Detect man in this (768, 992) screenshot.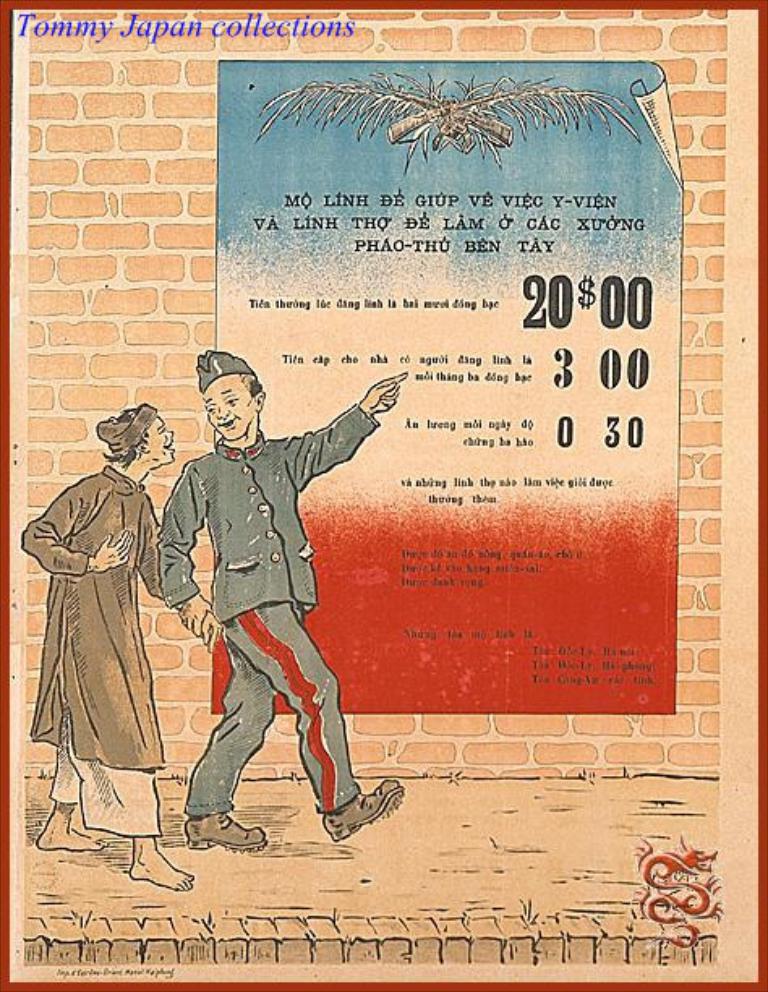
Detection: bbox(156, 344, 395, 846).
